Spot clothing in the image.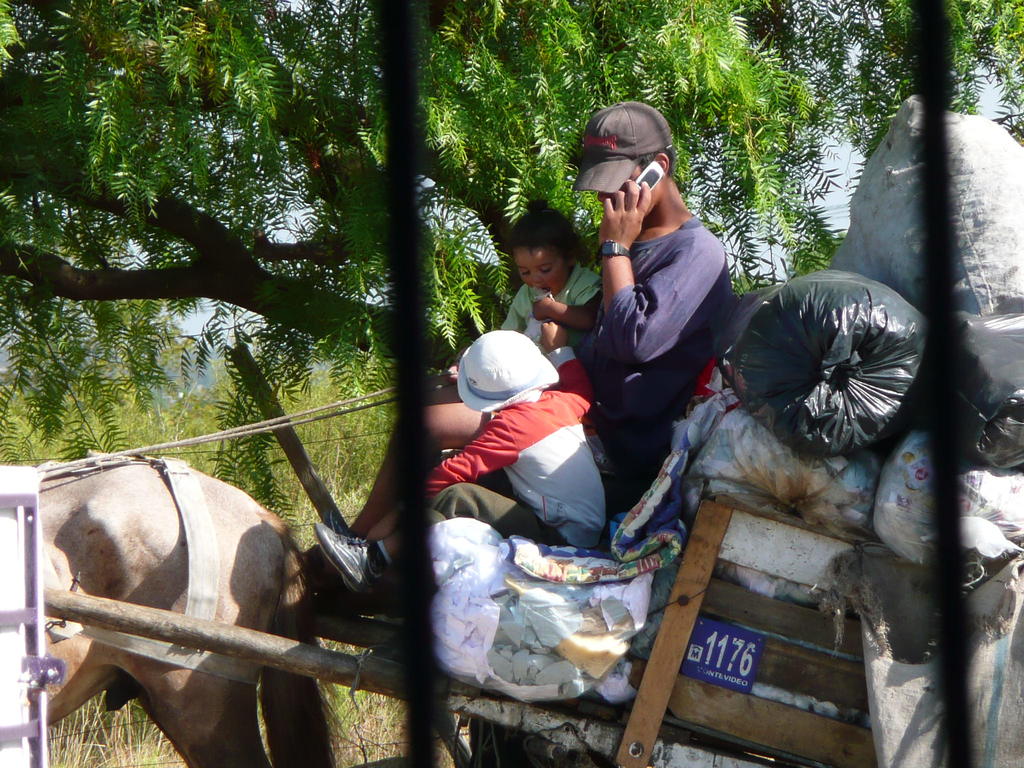
clothing found at [left=424, top=364, right=628, bottom=543].
